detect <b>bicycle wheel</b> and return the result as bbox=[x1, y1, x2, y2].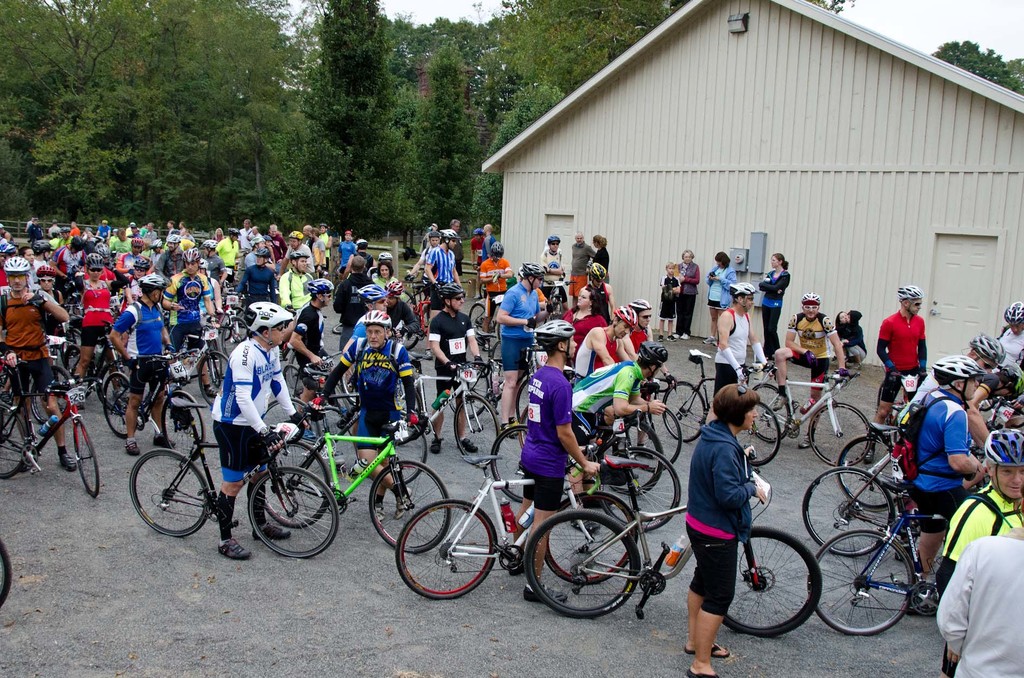
bbox=[98, 362, 133, 411].
